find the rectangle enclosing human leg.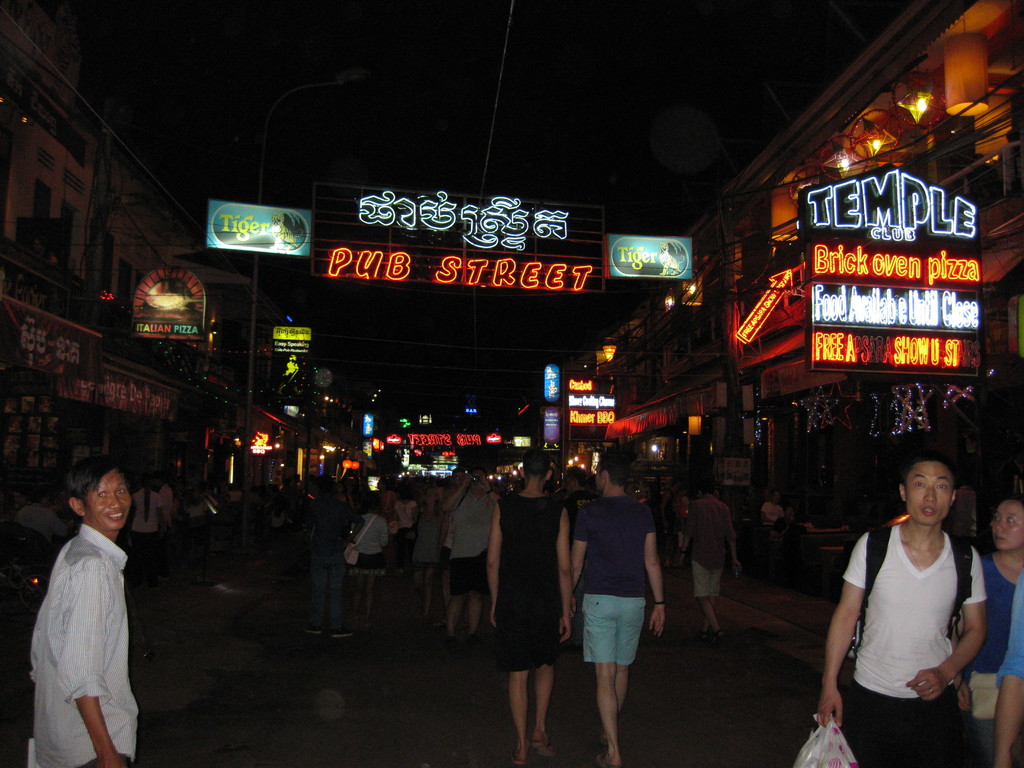
x1=467 y1=589 x2=479 y2=639.
